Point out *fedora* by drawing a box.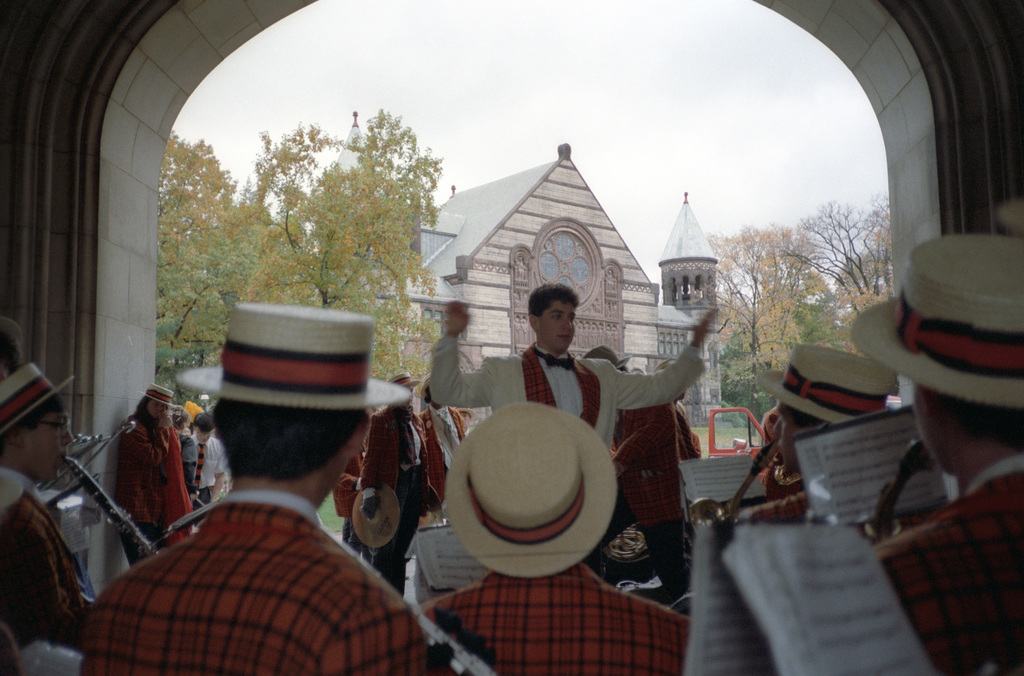
(851, 229, 1023, 414).
